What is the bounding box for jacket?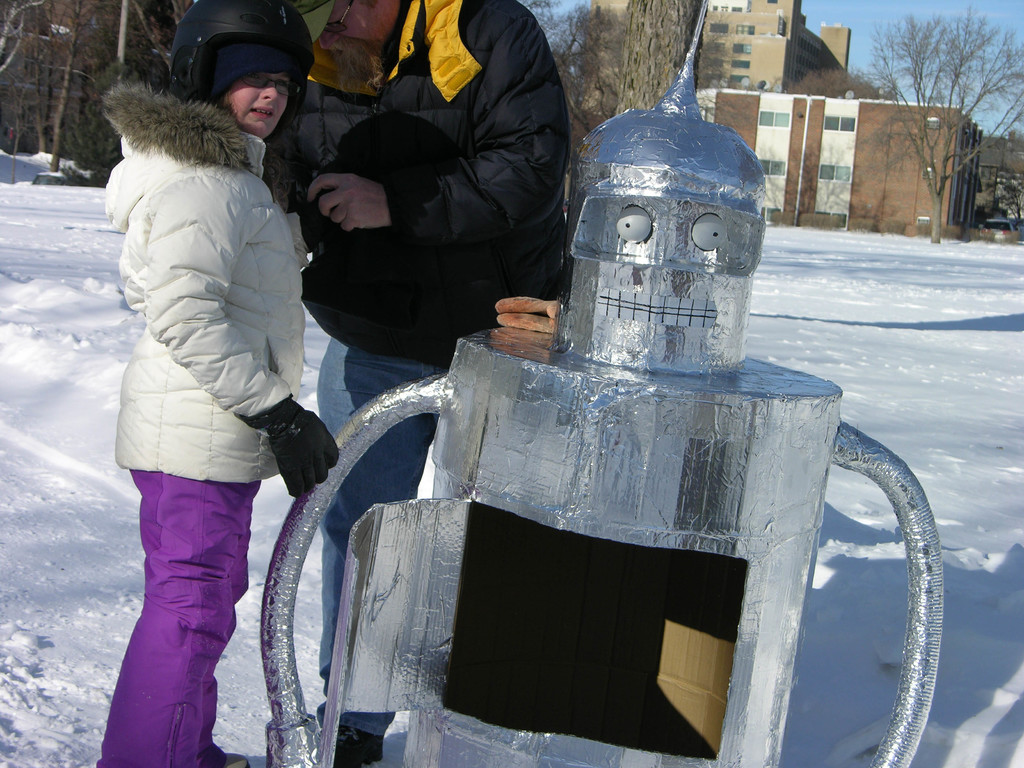
locate(270, 0, 590, 388).
